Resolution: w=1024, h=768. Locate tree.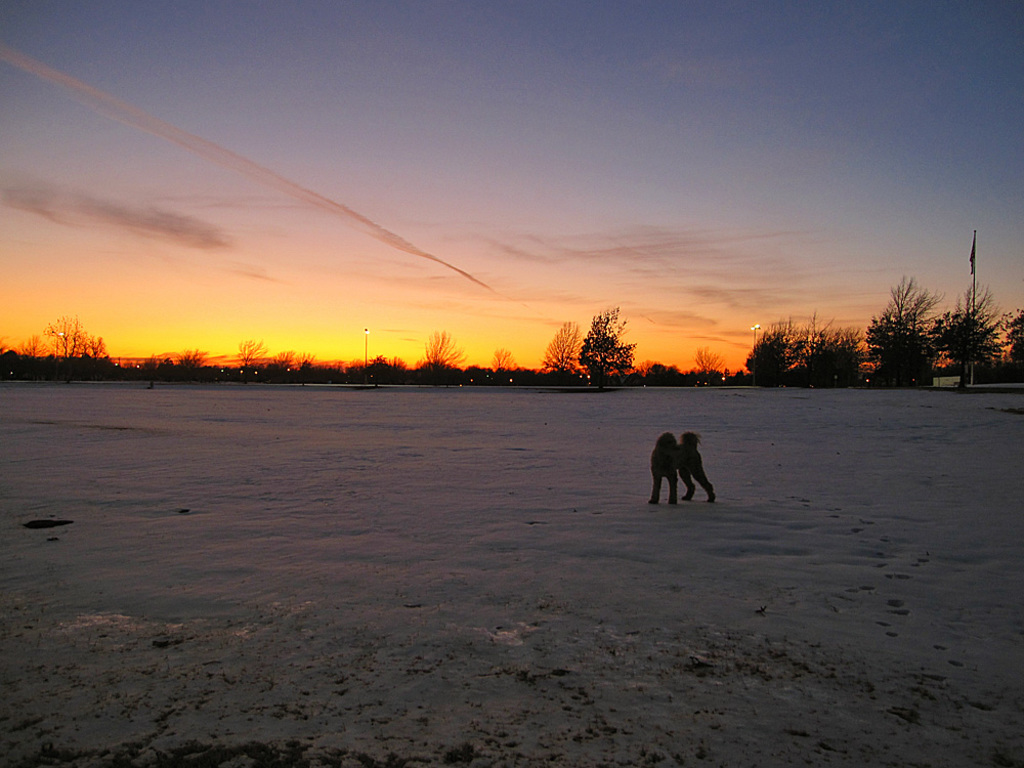
left=347, top=350, right=416, bottom=383.
